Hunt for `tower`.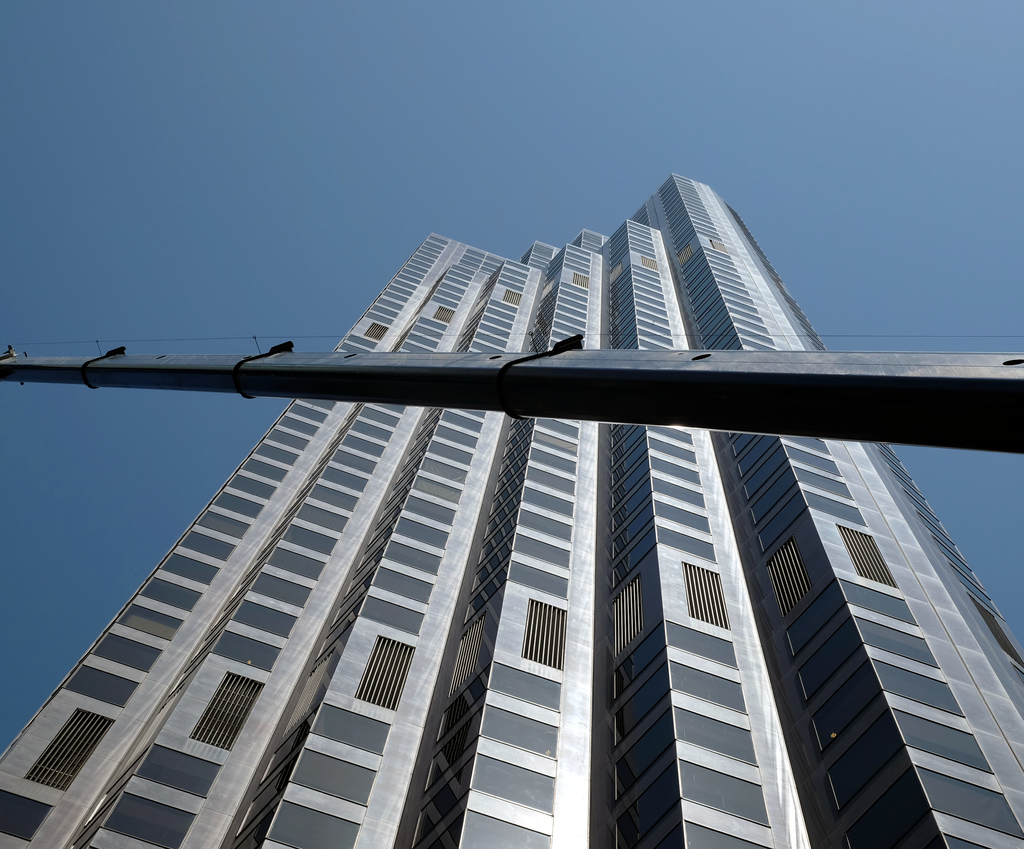
Hunted down at [24,155,1001,816].
